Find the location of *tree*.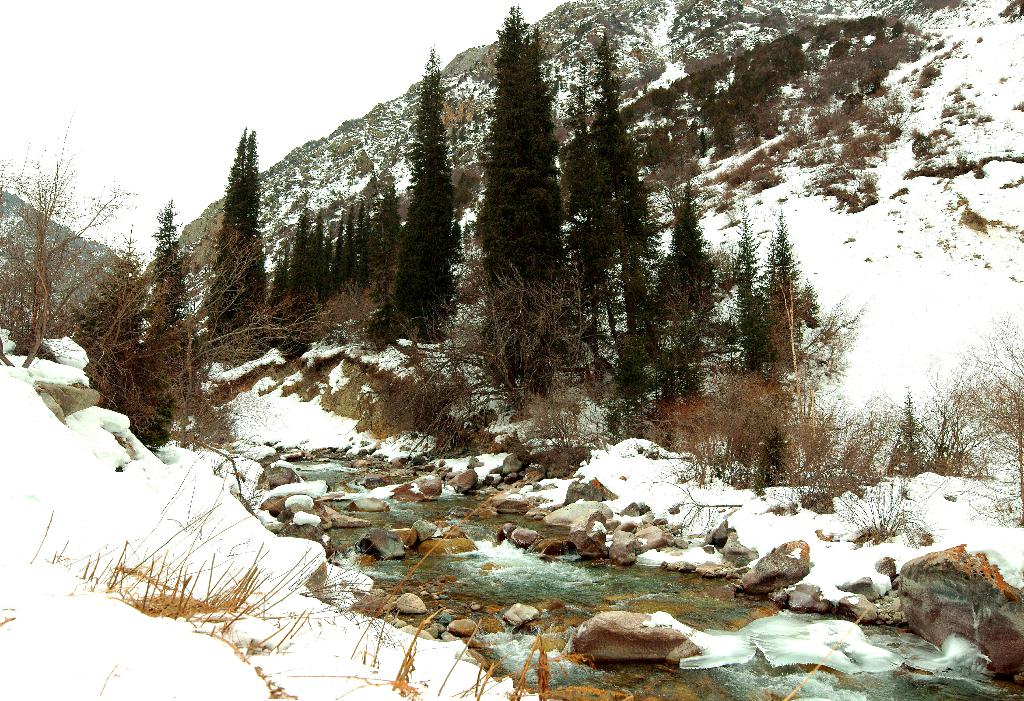
Location: 195, 111, 264, 338.
